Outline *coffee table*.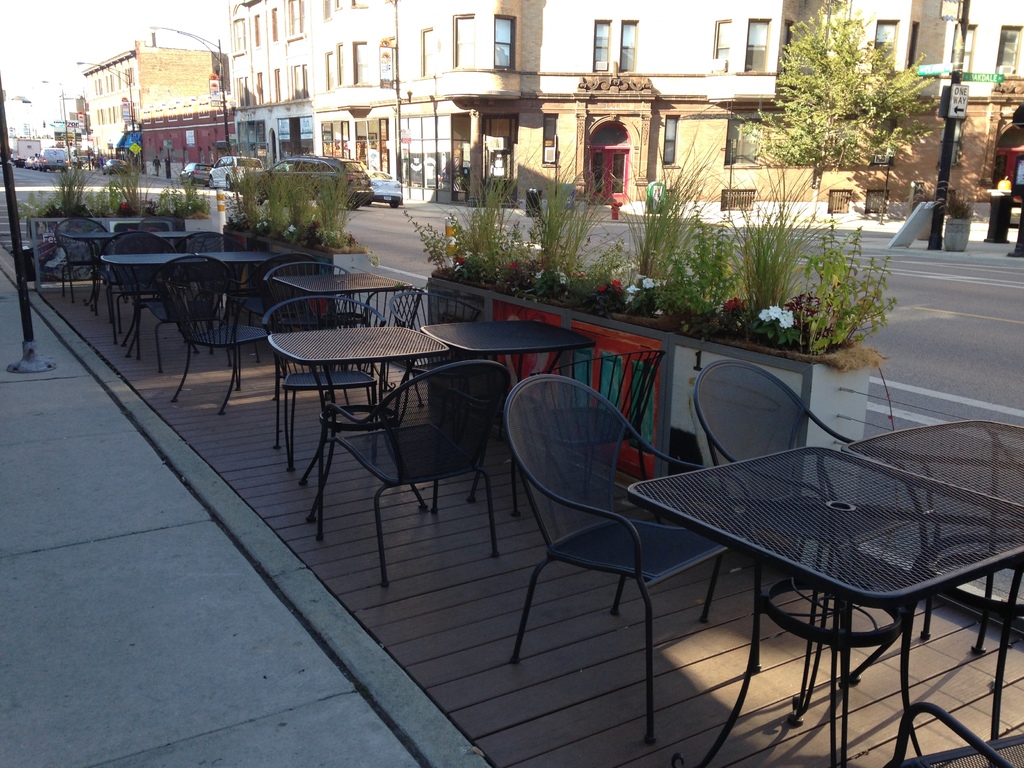
Outline: {"left": 55, "top": 229, "right": 215, "bottom": 308}.
